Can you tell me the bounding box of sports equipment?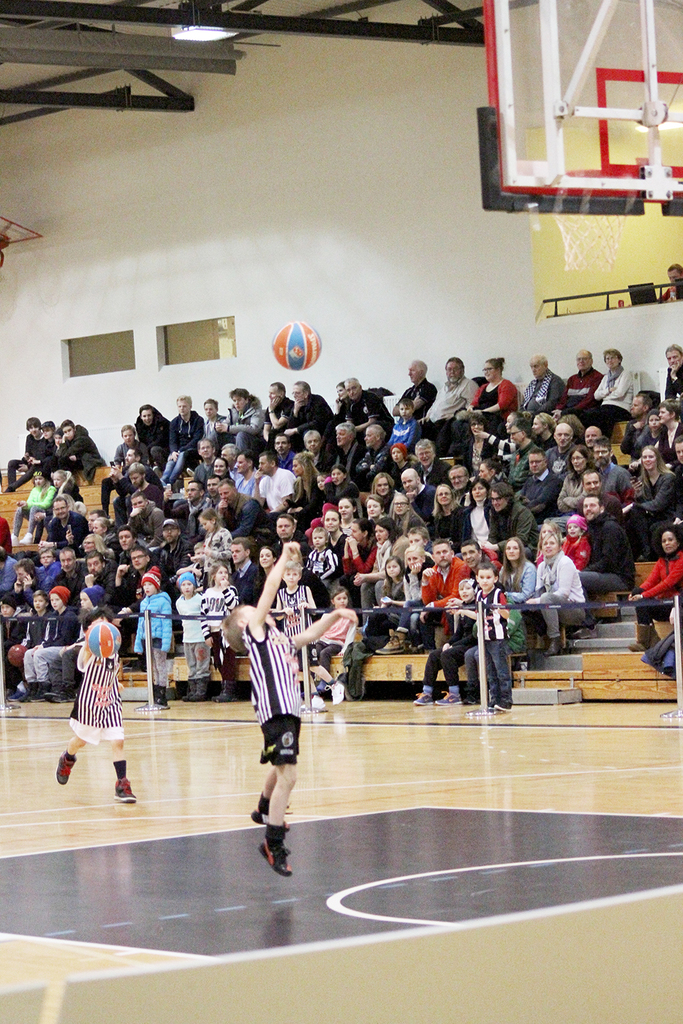
l=546, t=162, r=628, b=270.
